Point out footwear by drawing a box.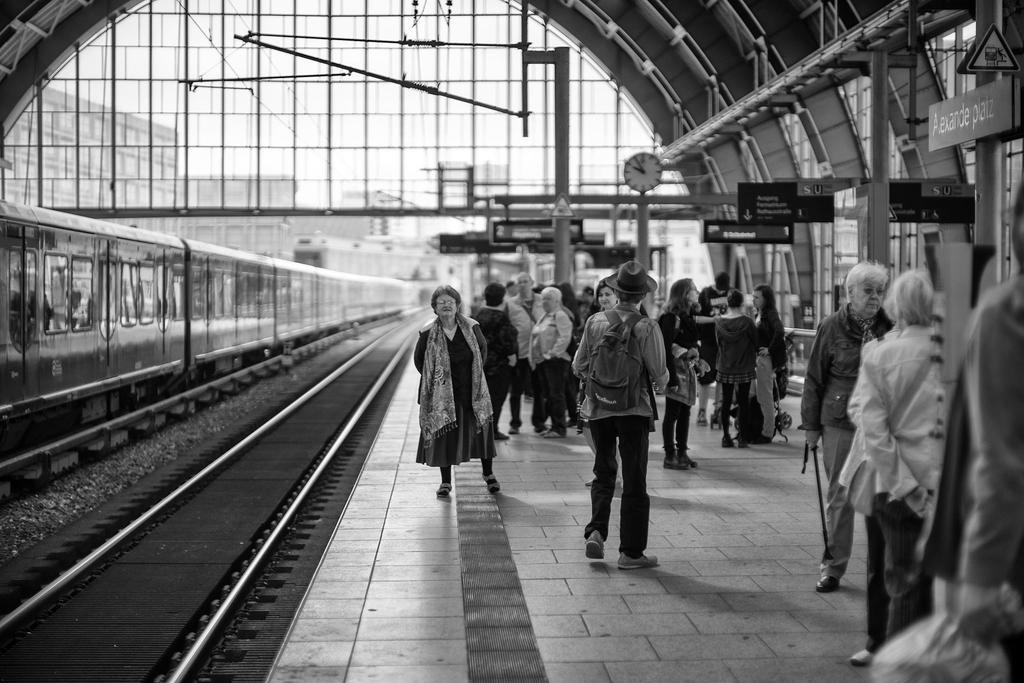
<region>815, 573, 840, 593</region>.
